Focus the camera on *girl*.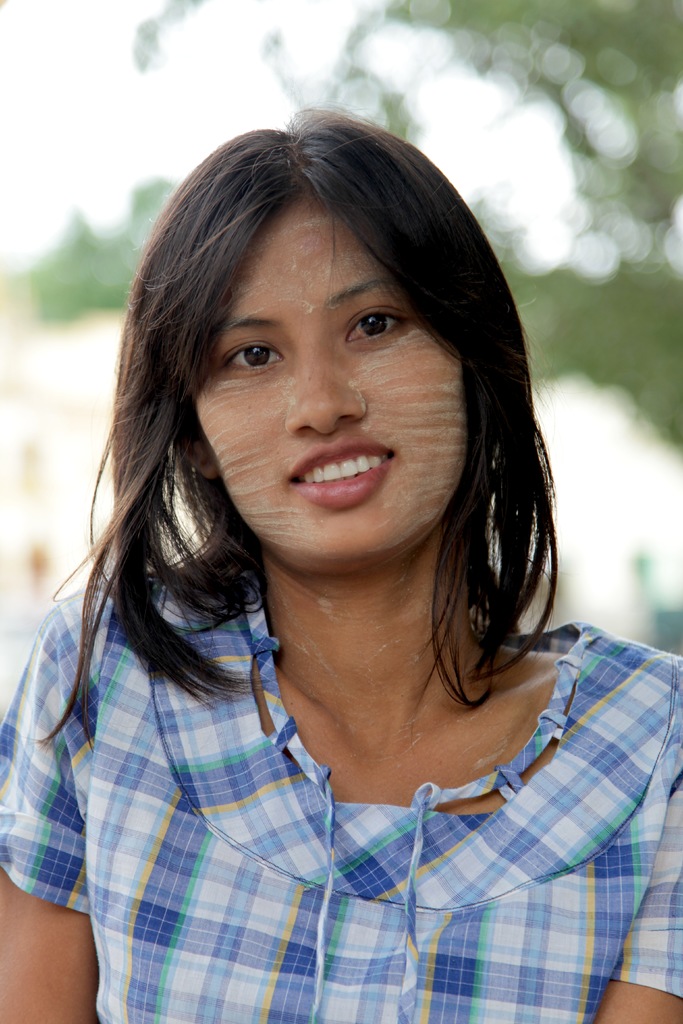
Focus region: (0,105,682,1023).
